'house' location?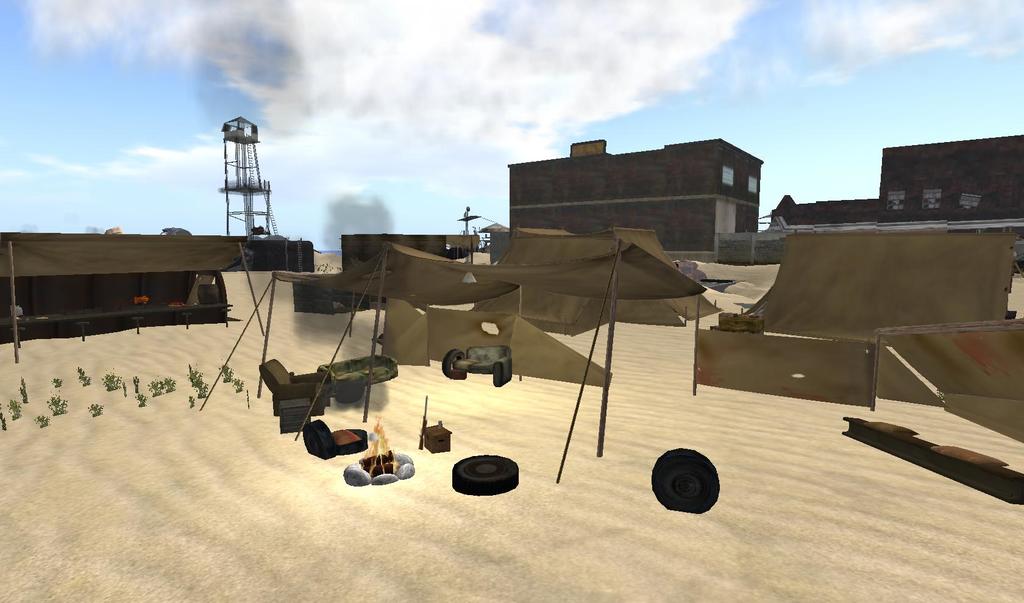
(0, 209, 257, 342)
